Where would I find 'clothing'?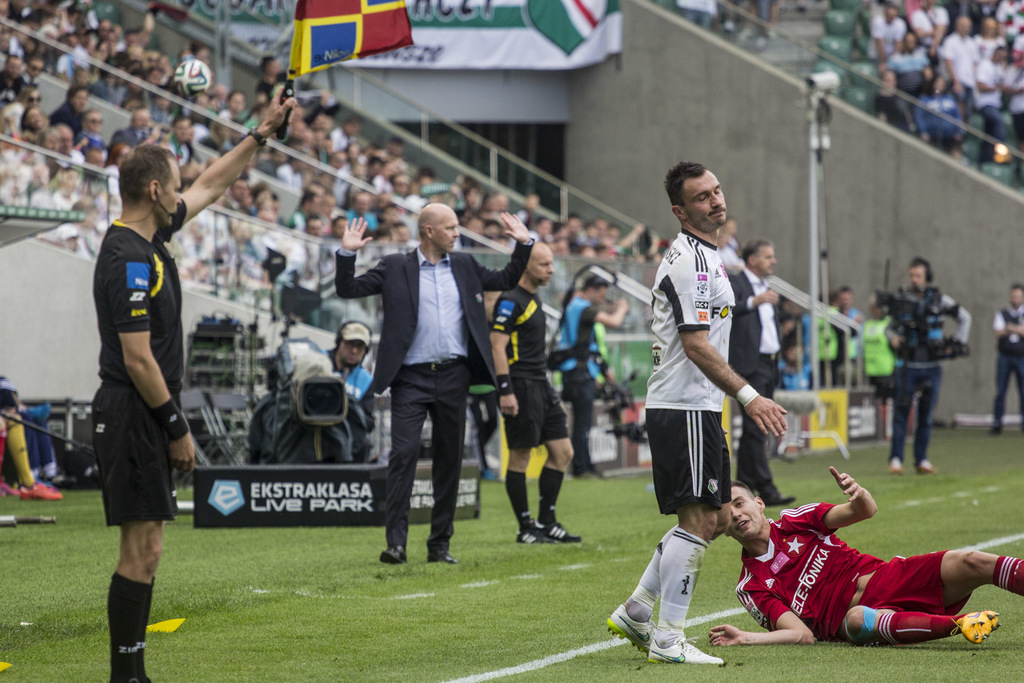
At pyautogui.locateOnScreen(81, 188, 198, 581).
